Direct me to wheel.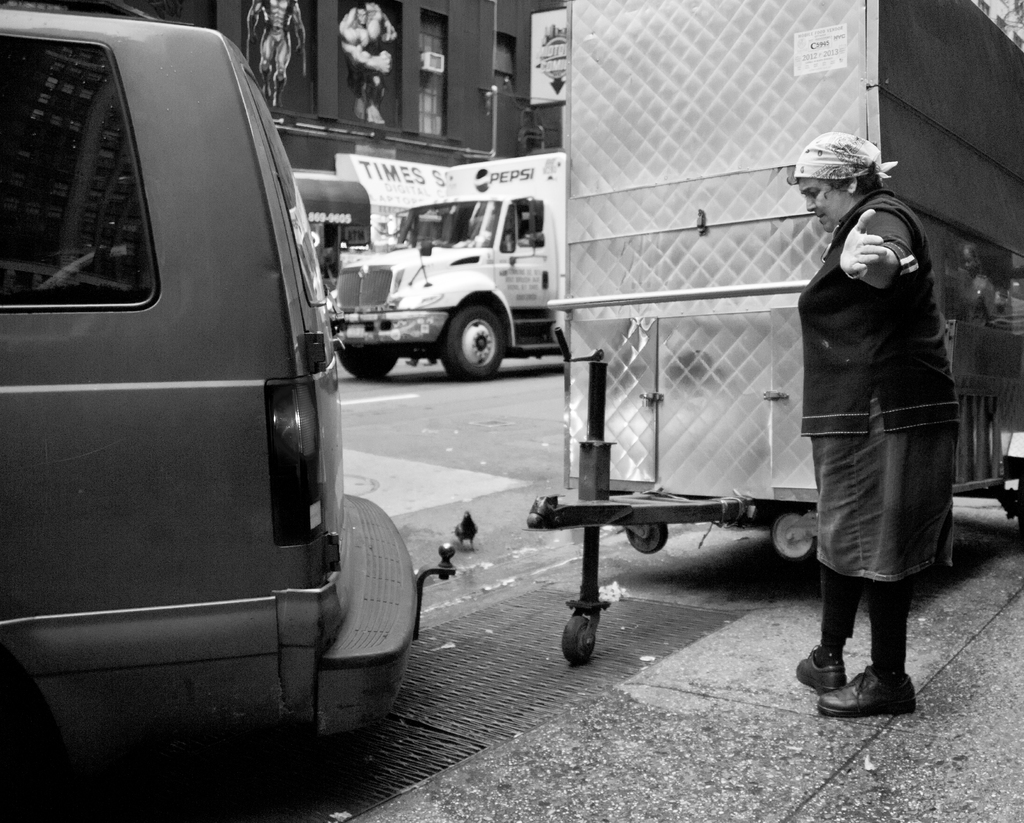
Direction: l=342, t=341, r=406, b=372.
